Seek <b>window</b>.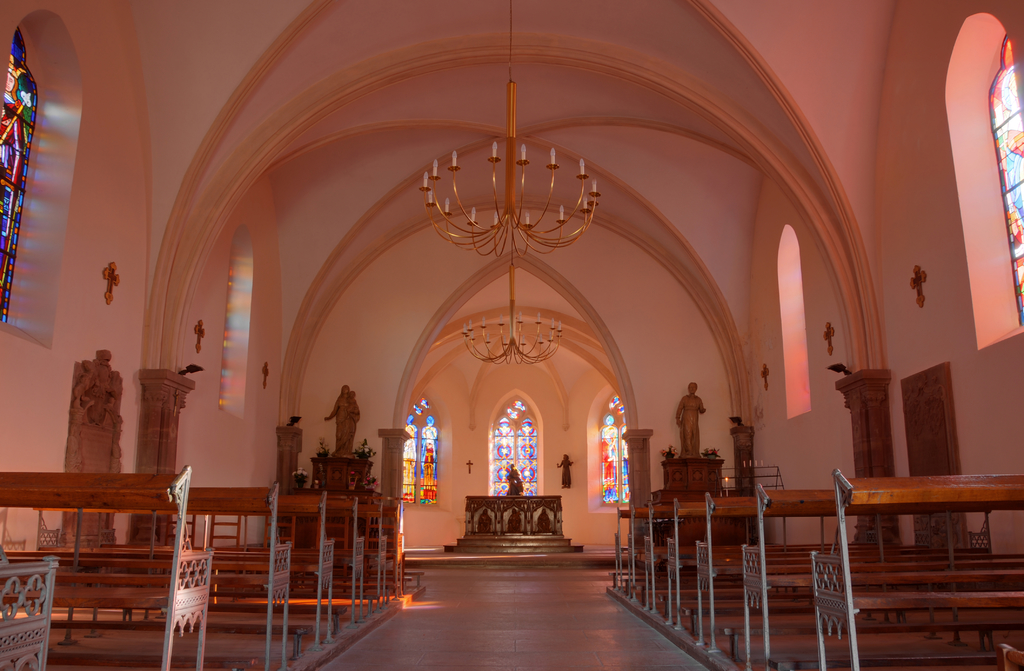
bbox(1002, 38, 1023, 319).
